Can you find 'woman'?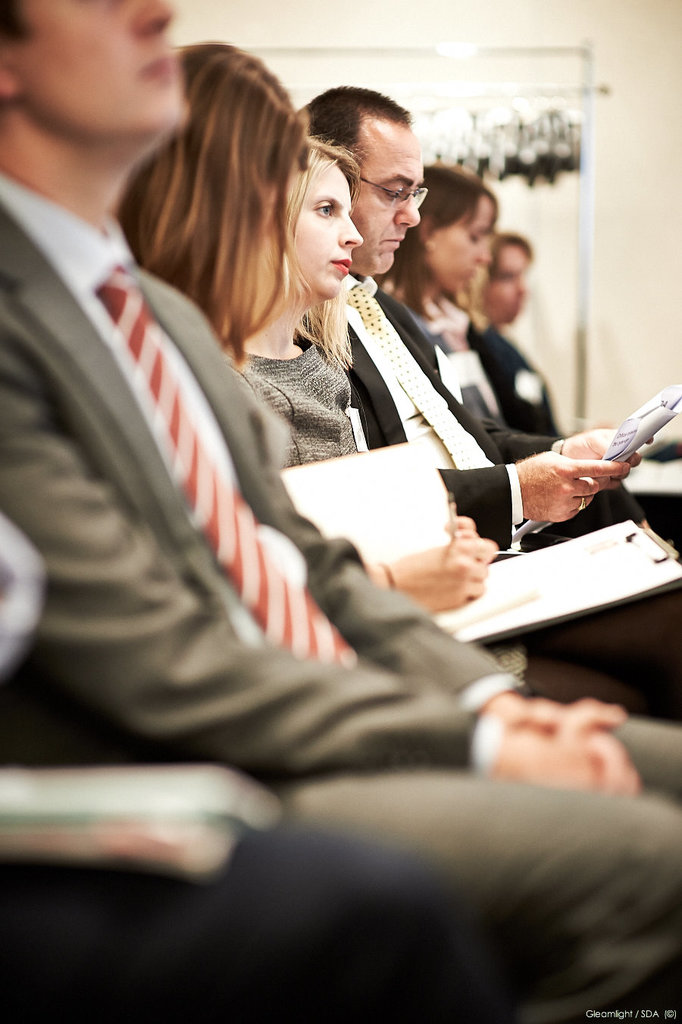
Yes, bounding box: crop(94, 39, 681, 730).
